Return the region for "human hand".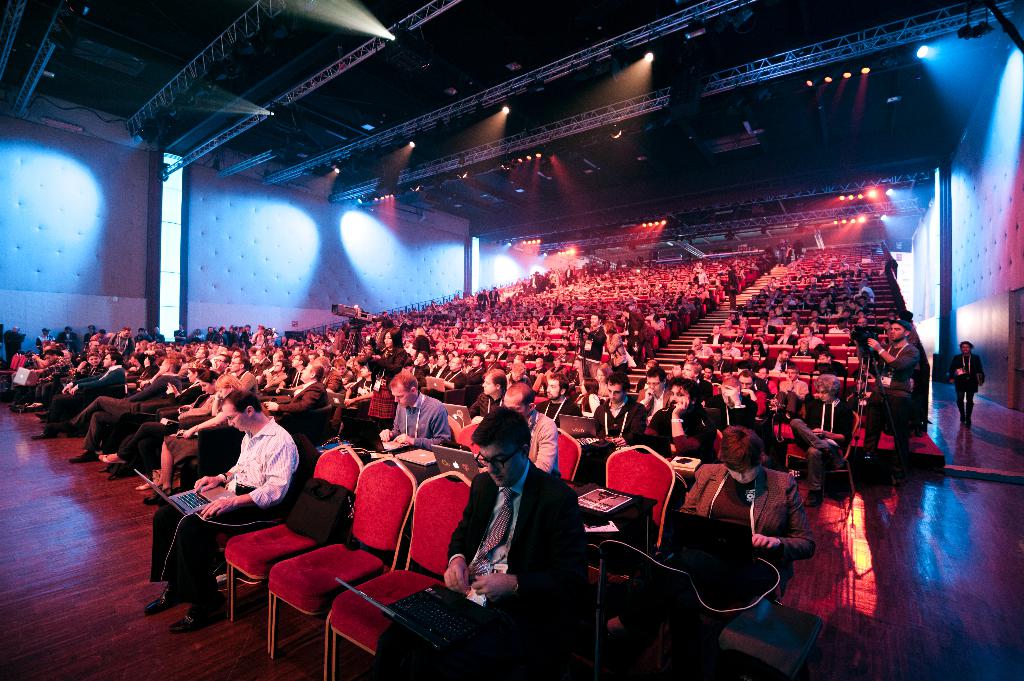
[x1=59, y1=383, x2=69, y2=396].
